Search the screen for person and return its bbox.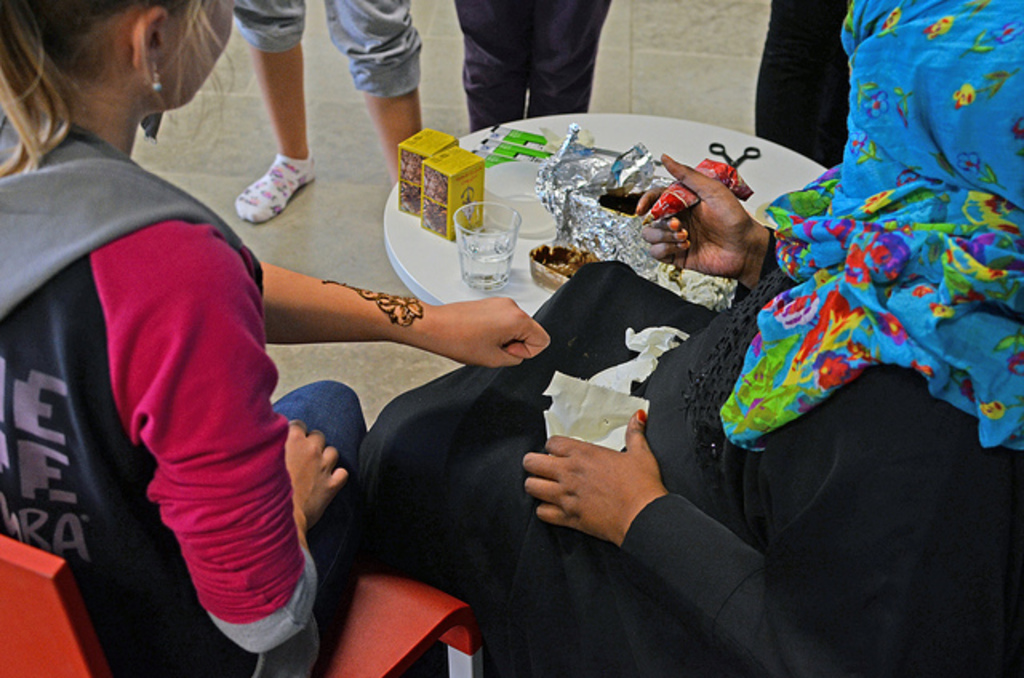
Found: rect(326, 0, 1022, 676).
